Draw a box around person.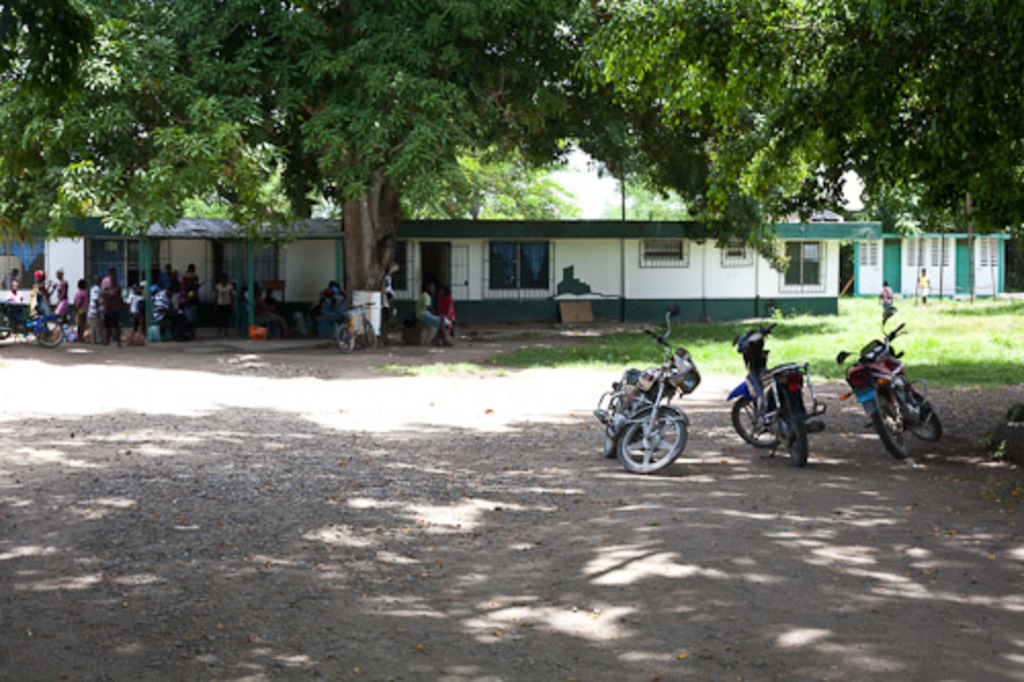
[left=156, top=264, right=174, bottom=293].
